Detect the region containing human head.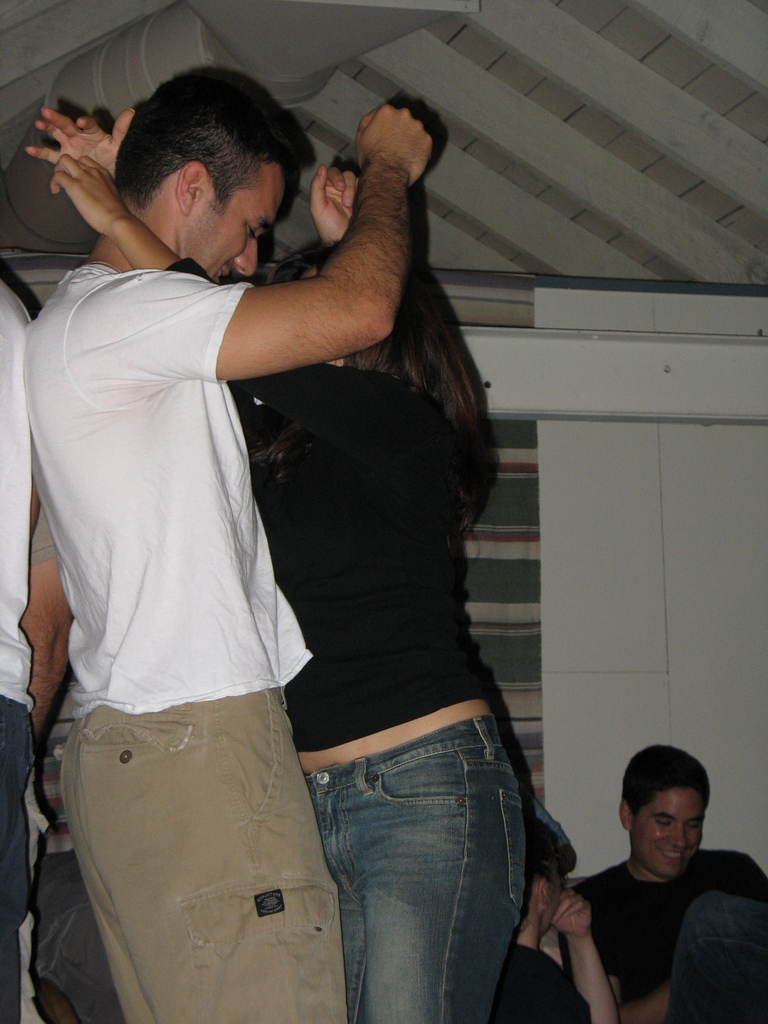
637,761,720,873.
